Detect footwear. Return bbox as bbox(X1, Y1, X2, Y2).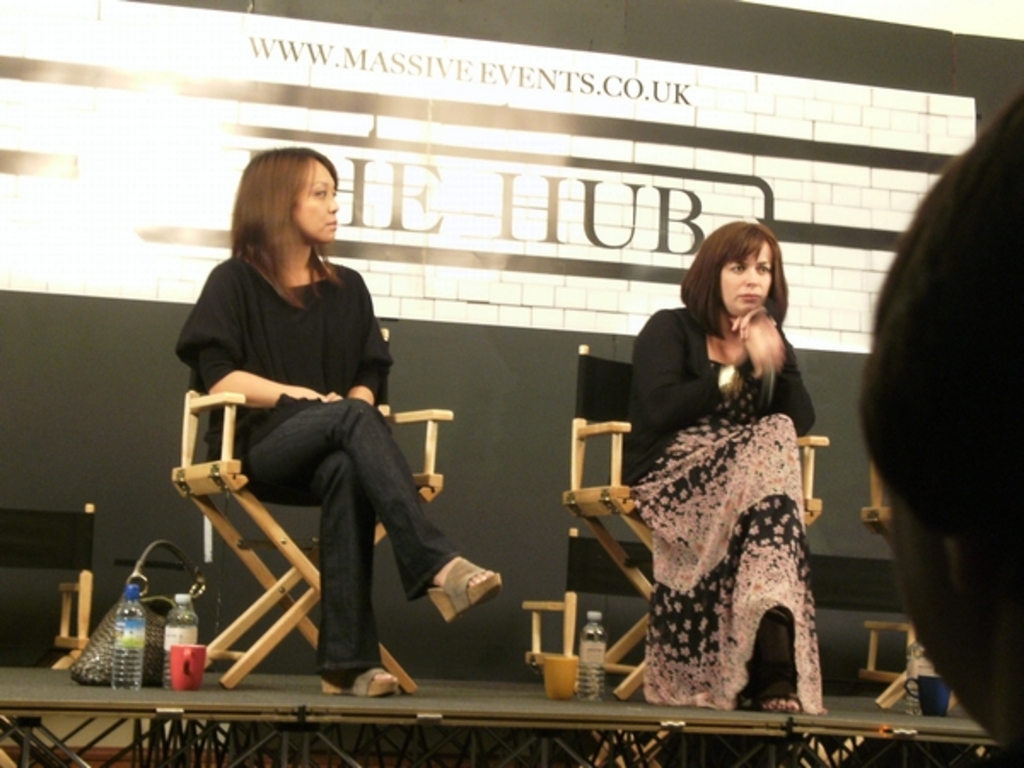
bbox(423, 556, 510, 621).
